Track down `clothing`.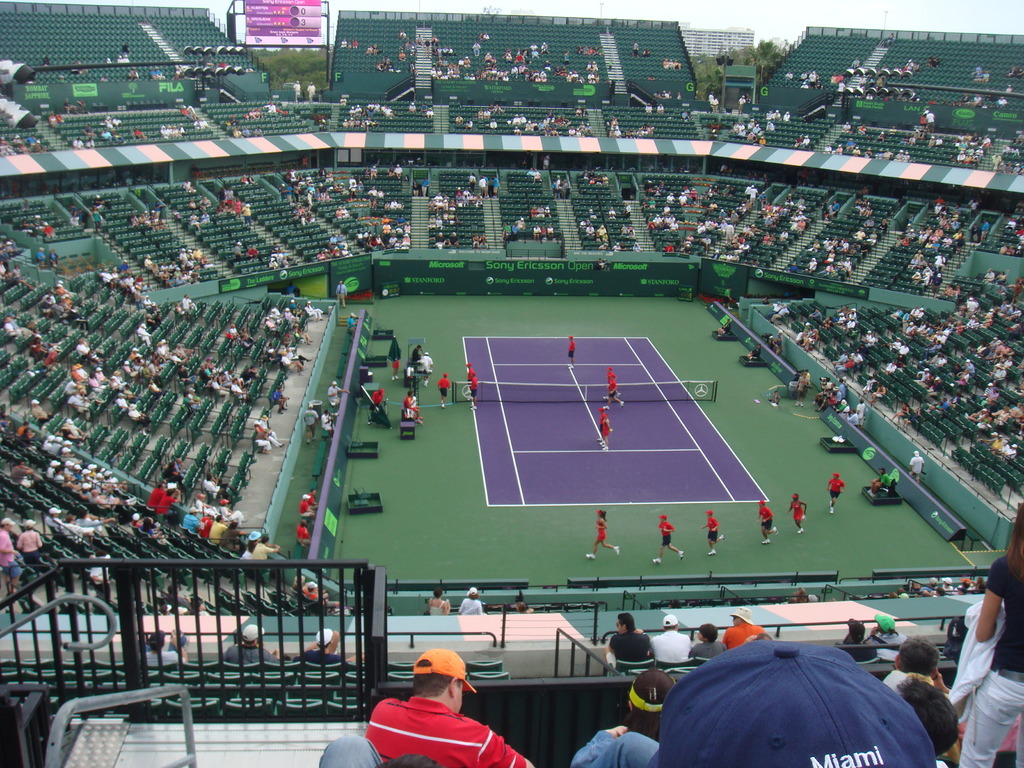
Tracked to bbox=(393, 358, 401, 373).
